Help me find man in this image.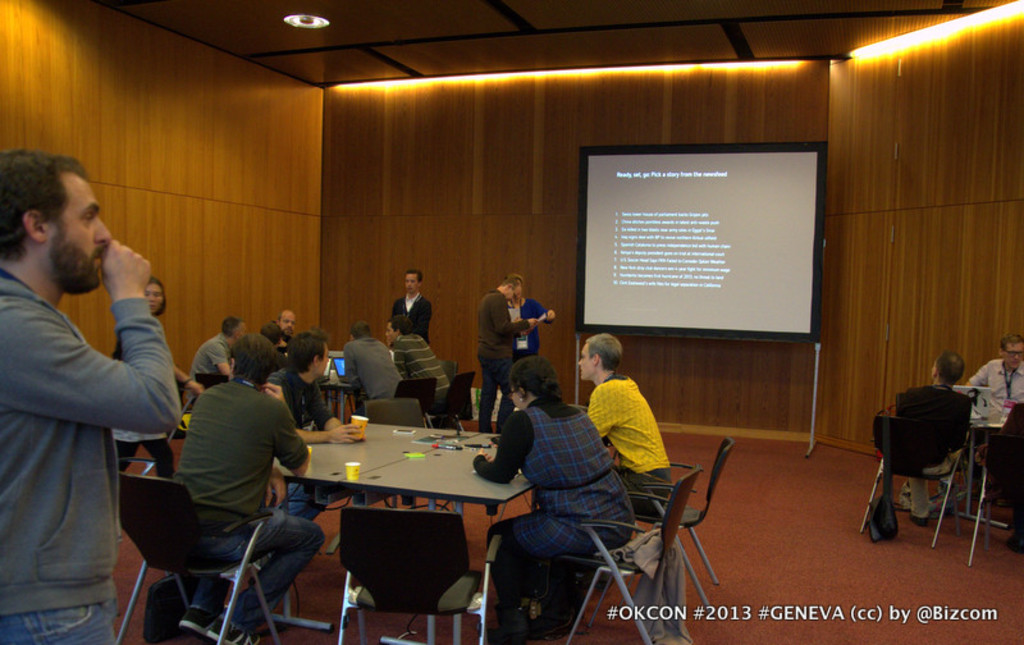
Found it: pyautogui.locateOnScreen(378, 320, 458, 417).
